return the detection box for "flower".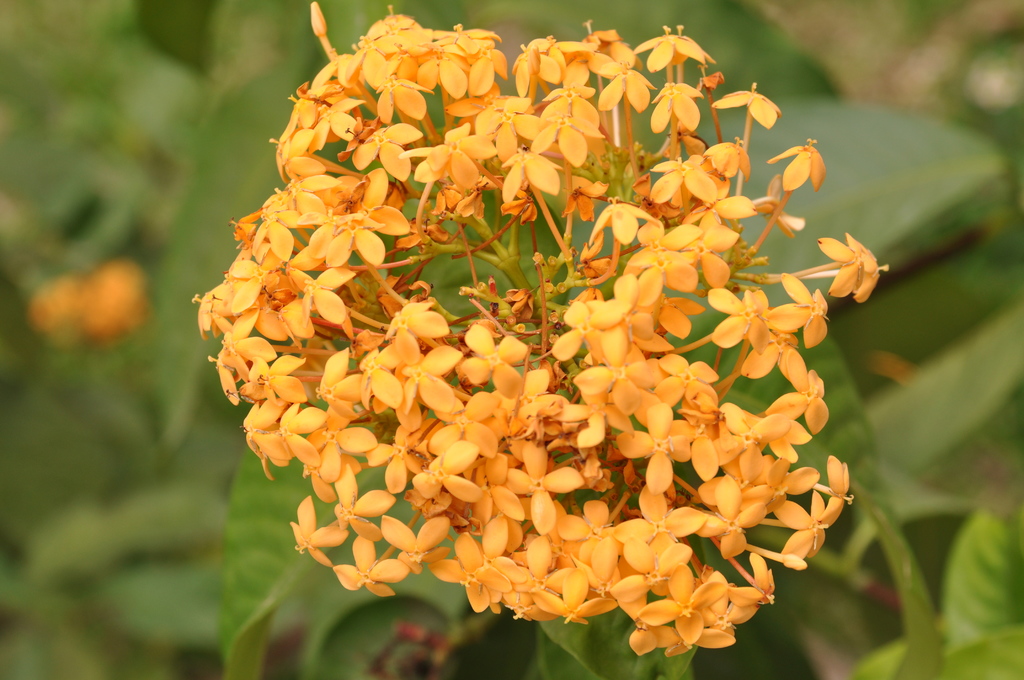
195 0 884 660.
